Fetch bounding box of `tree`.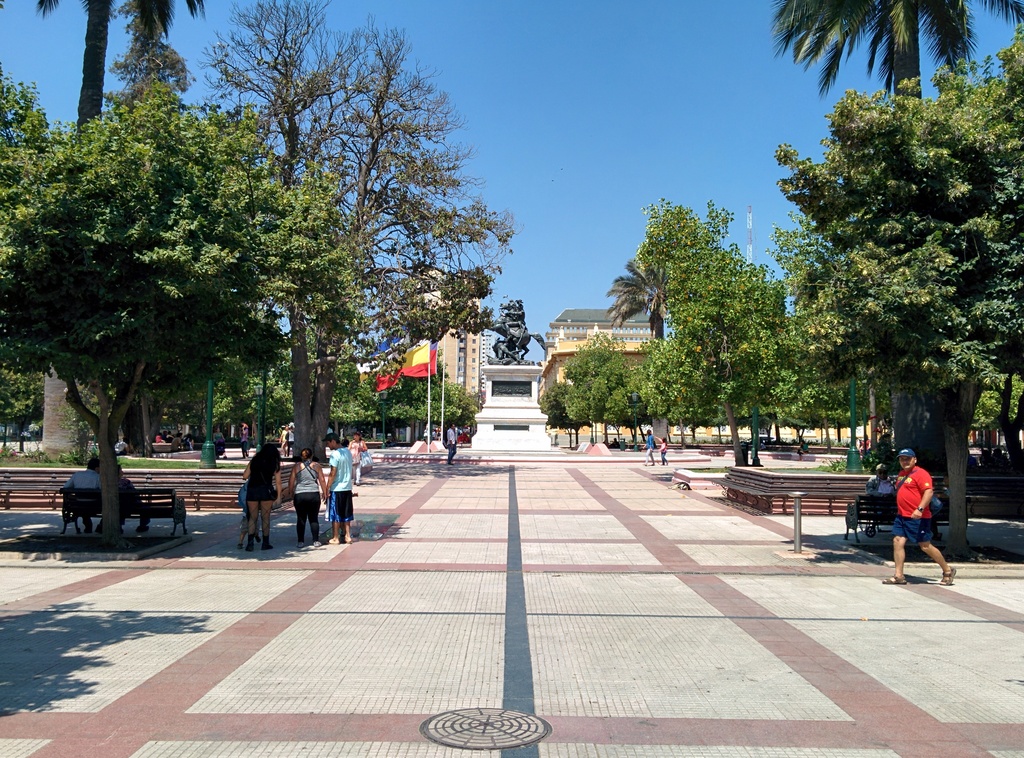
Bbox: 543:338:646:426.
